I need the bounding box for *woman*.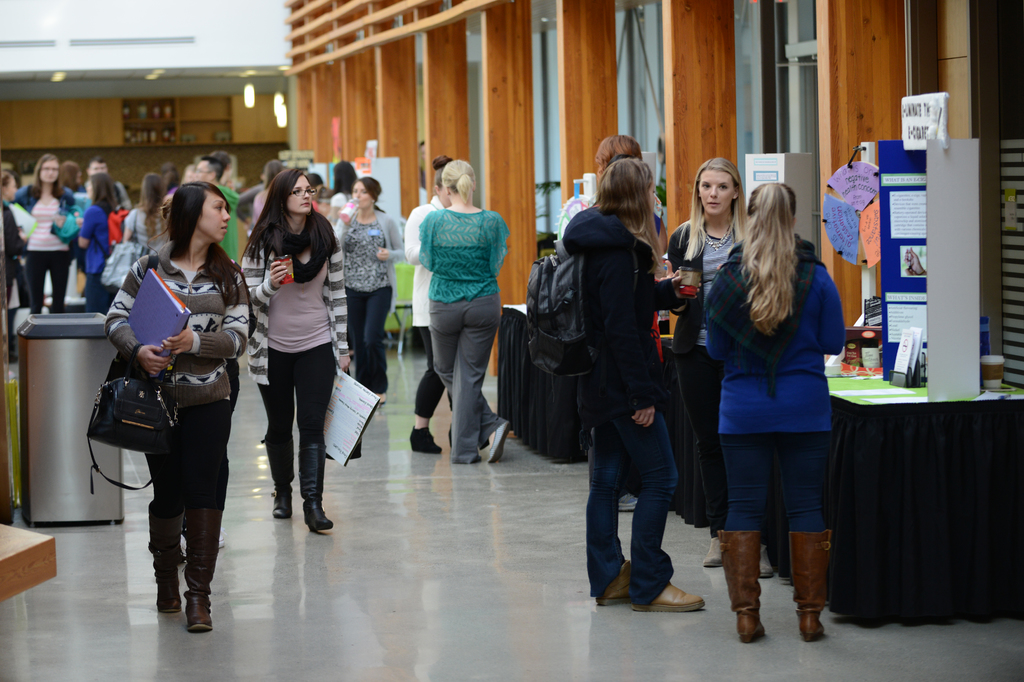
Here it is: region(0, 171, 29, 361).
